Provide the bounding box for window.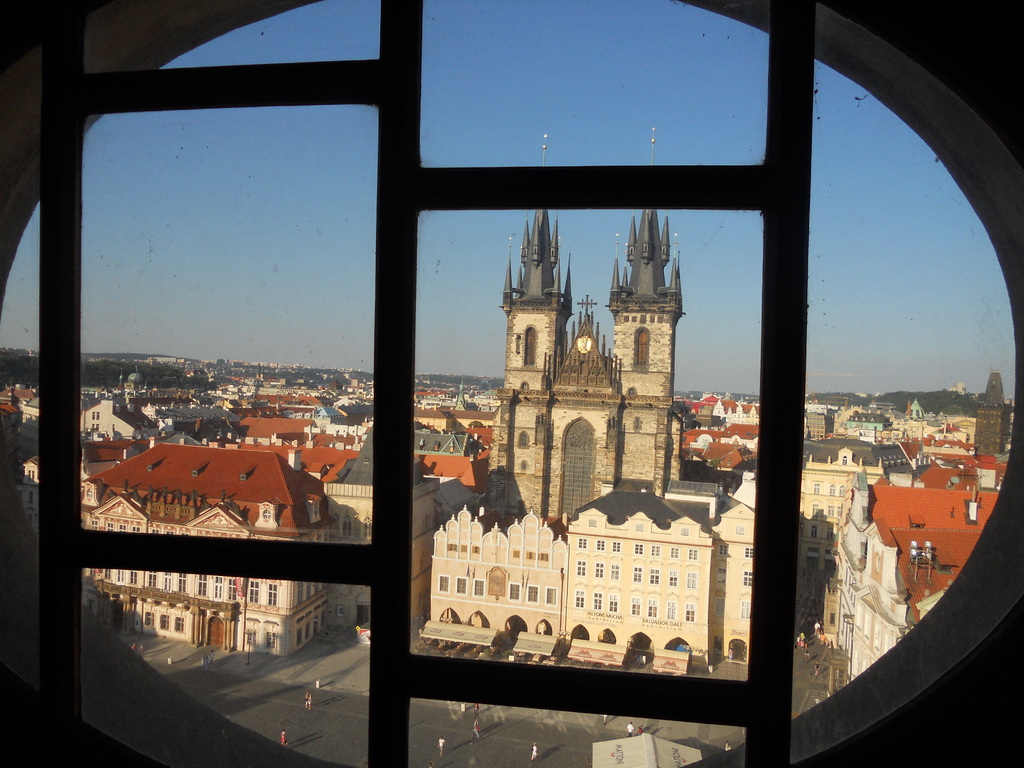
detection(578, 563, 586, 577).
